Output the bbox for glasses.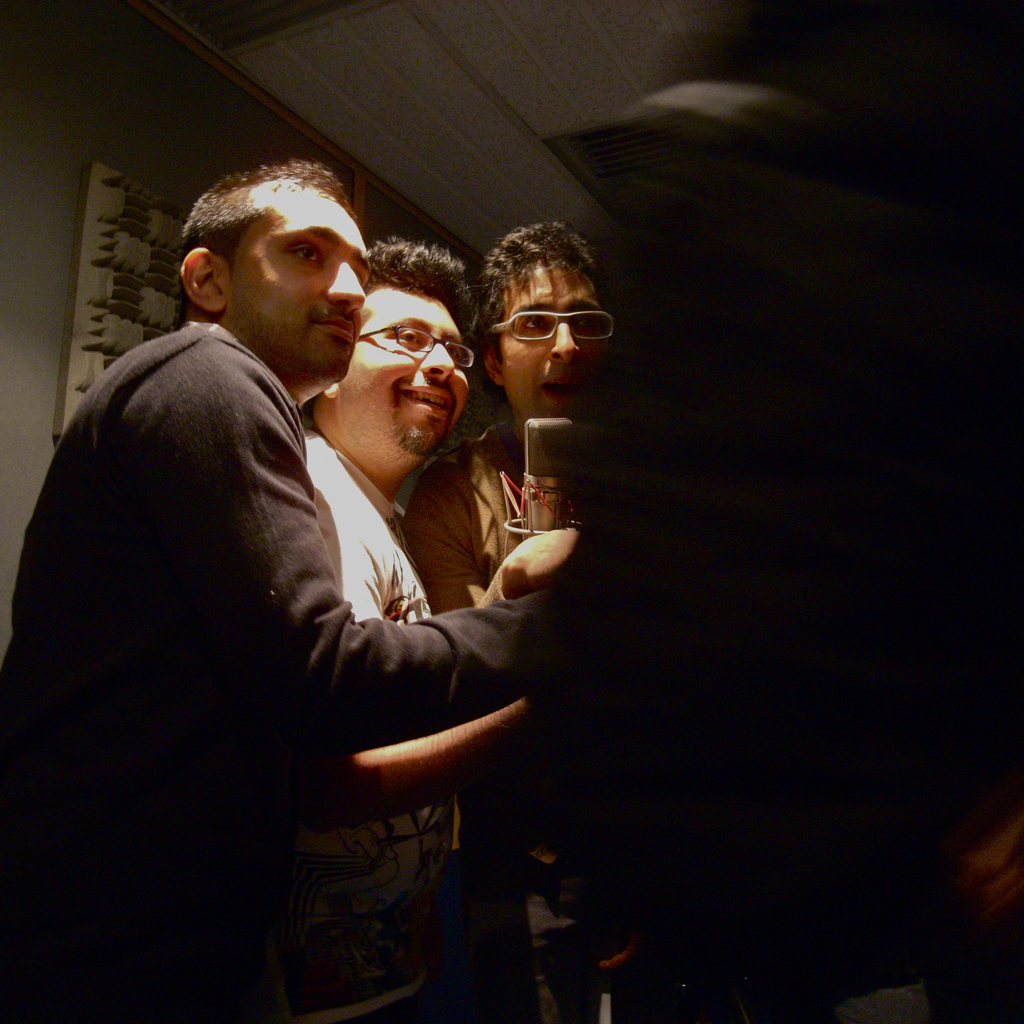
<region>468, 289, 617, 360</region>.
